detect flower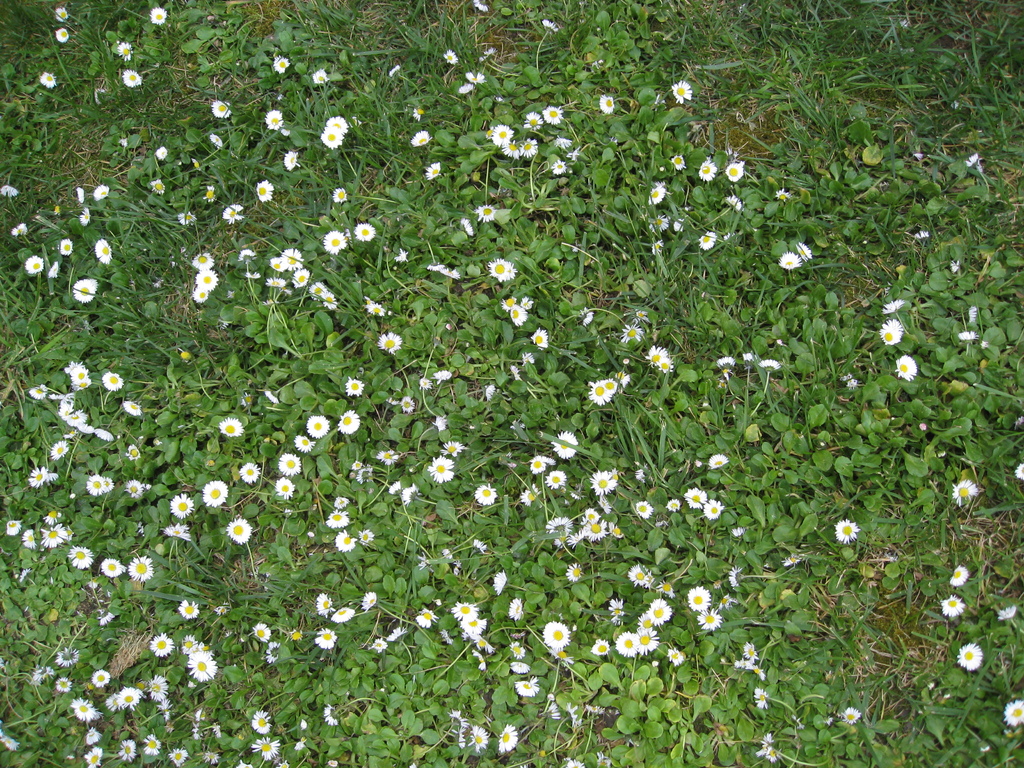
586/381/612/405
